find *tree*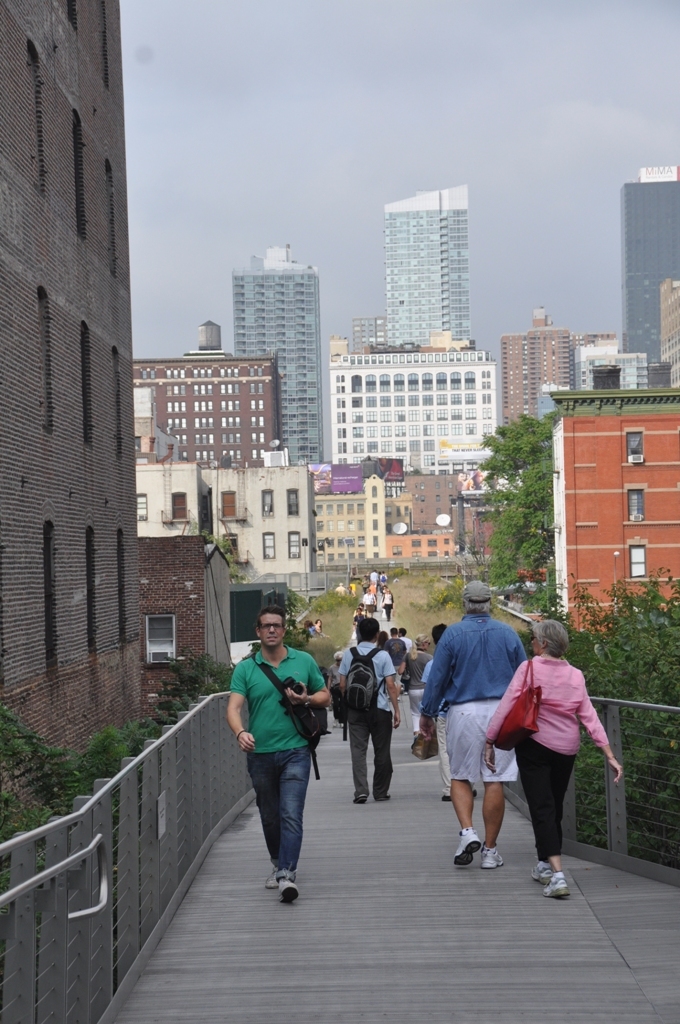
<bbox>449, 405, 568, 618</bbox>
